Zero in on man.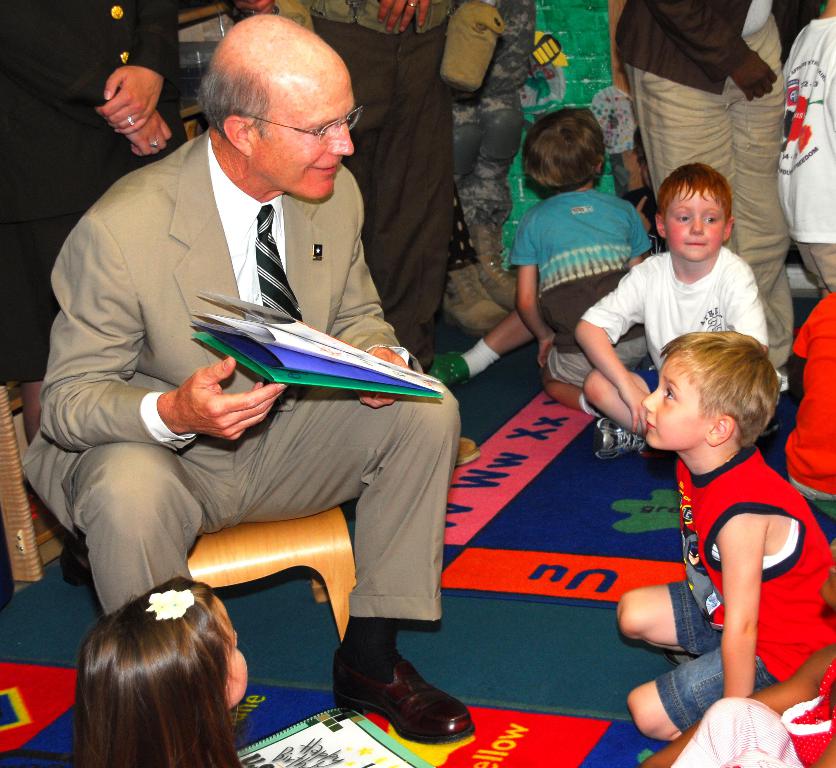
Zeroed in: (33, 19, 461, 701).
